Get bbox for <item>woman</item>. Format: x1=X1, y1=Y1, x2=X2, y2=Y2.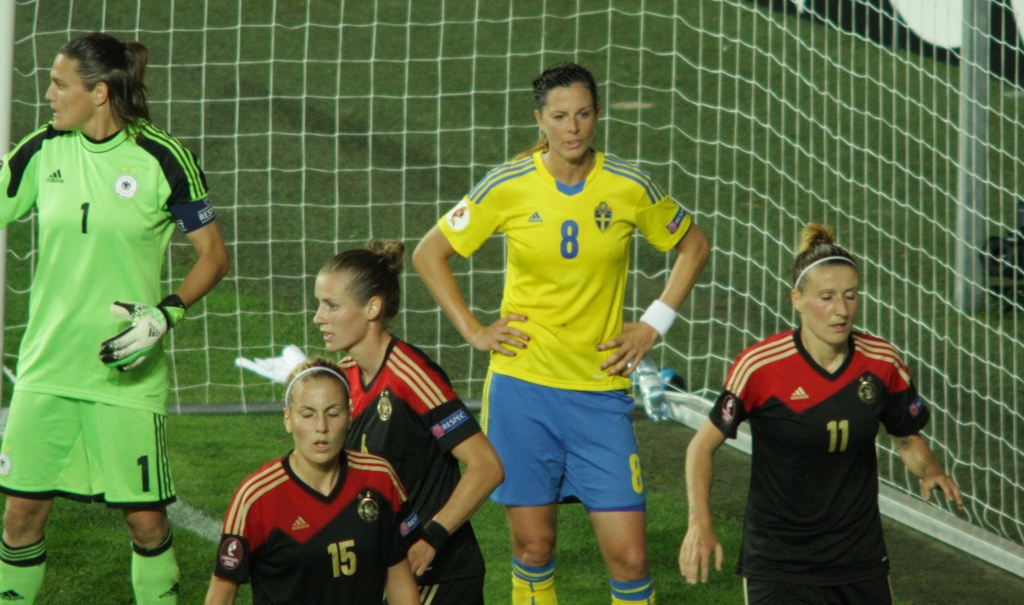
x1=415, y1=65, x2=710, y2=604.
